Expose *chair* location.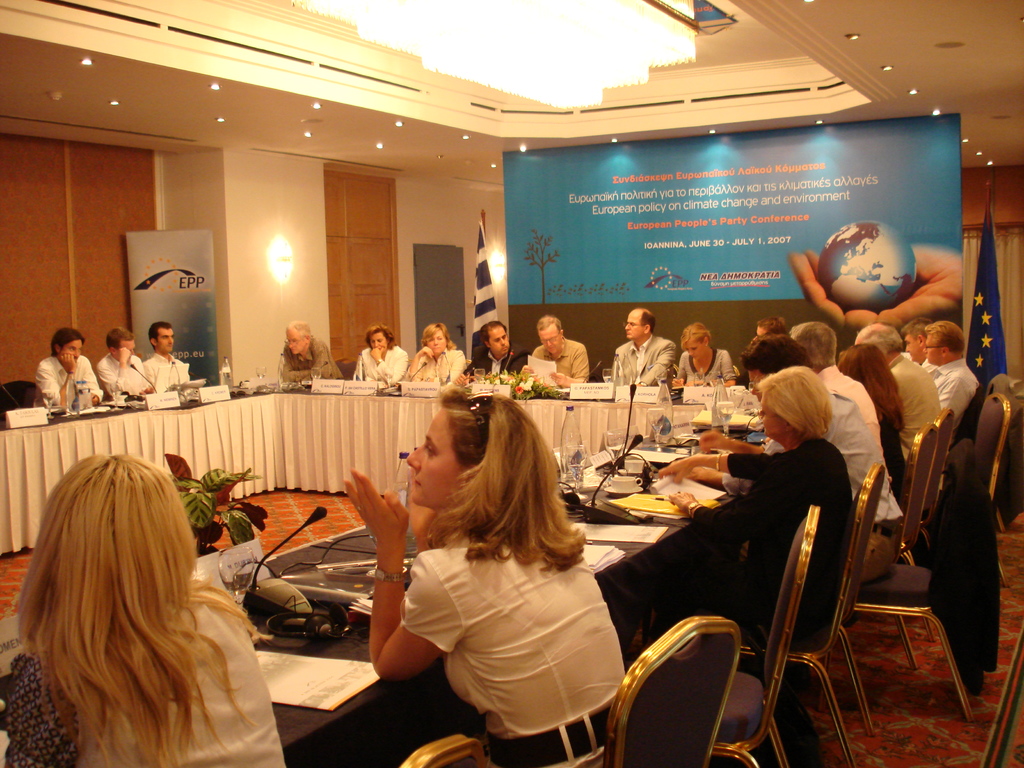
Exposed at 854 393 1010 712.
